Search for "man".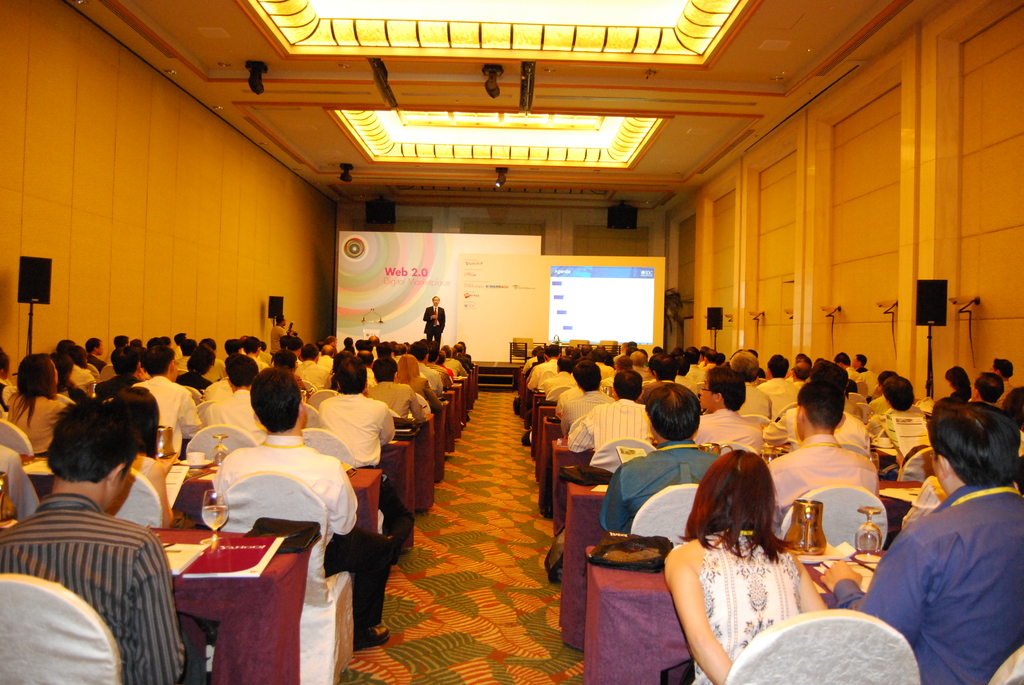
Found at box(439, 343, 468, 382).
